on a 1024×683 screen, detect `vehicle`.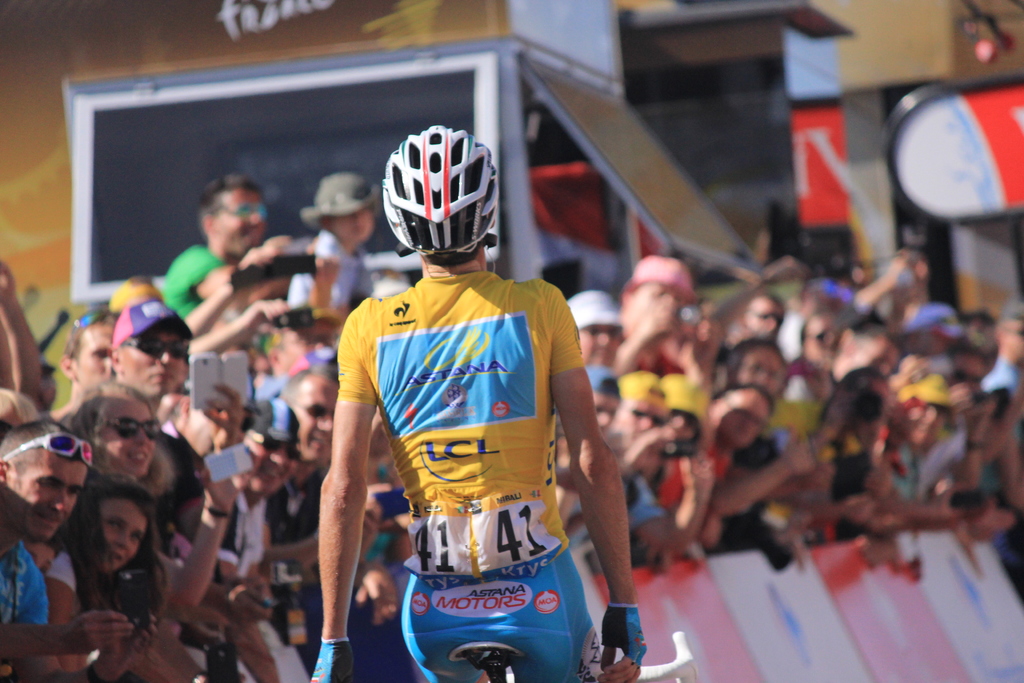
select_region(450, 641, 700, 682).
